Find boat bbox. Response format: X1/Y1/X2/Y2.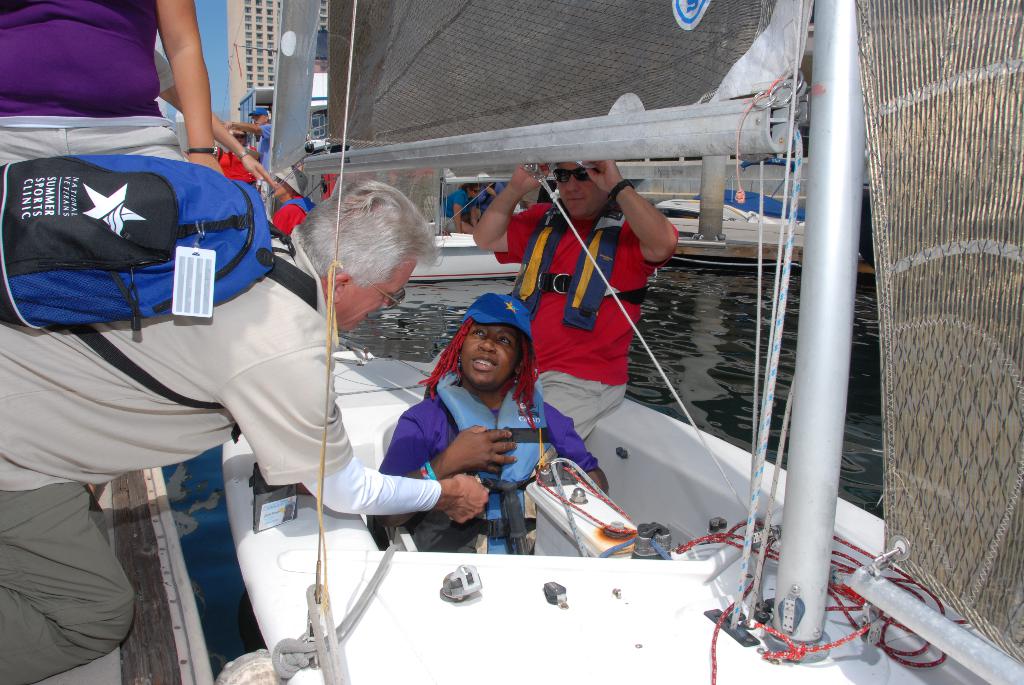
220/0/1023/684.
